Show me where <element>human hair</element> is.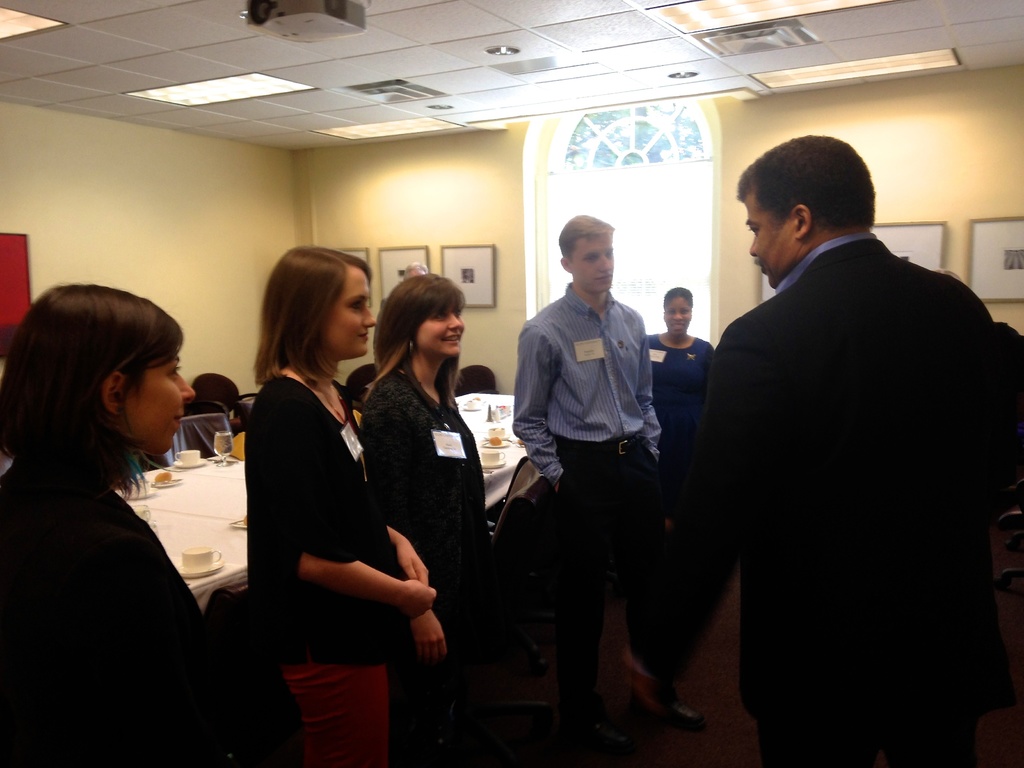
<element>human hair</element> is at box(557, 212, 615, 264).
